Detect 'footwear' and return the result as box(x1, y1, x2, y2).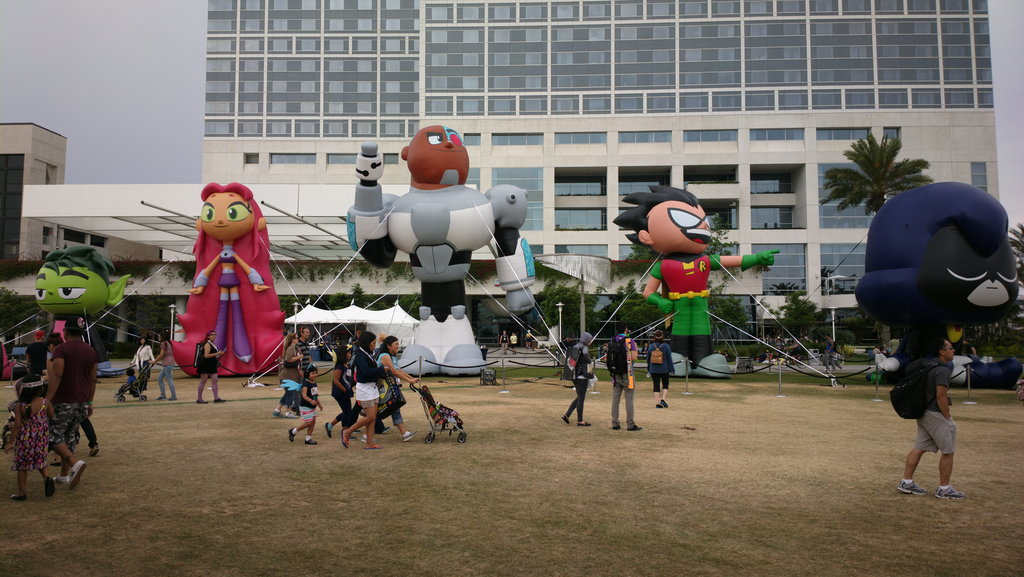
box(52, 475, 68, 486).
